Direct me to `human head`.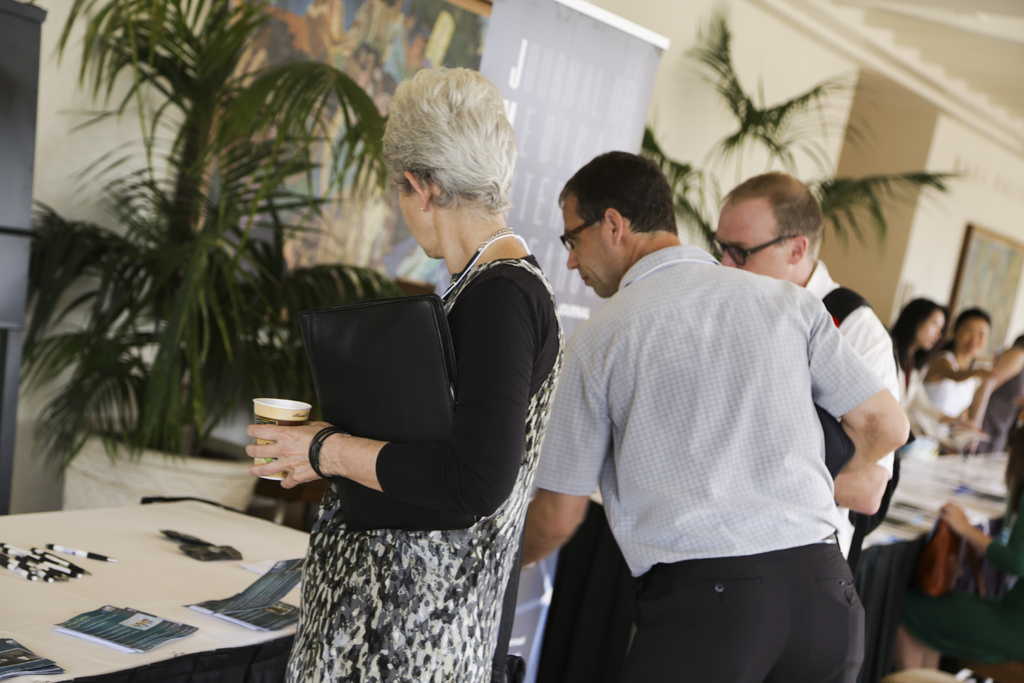
Direction: [x1=553, y1=149, x2=677, y2=302].
